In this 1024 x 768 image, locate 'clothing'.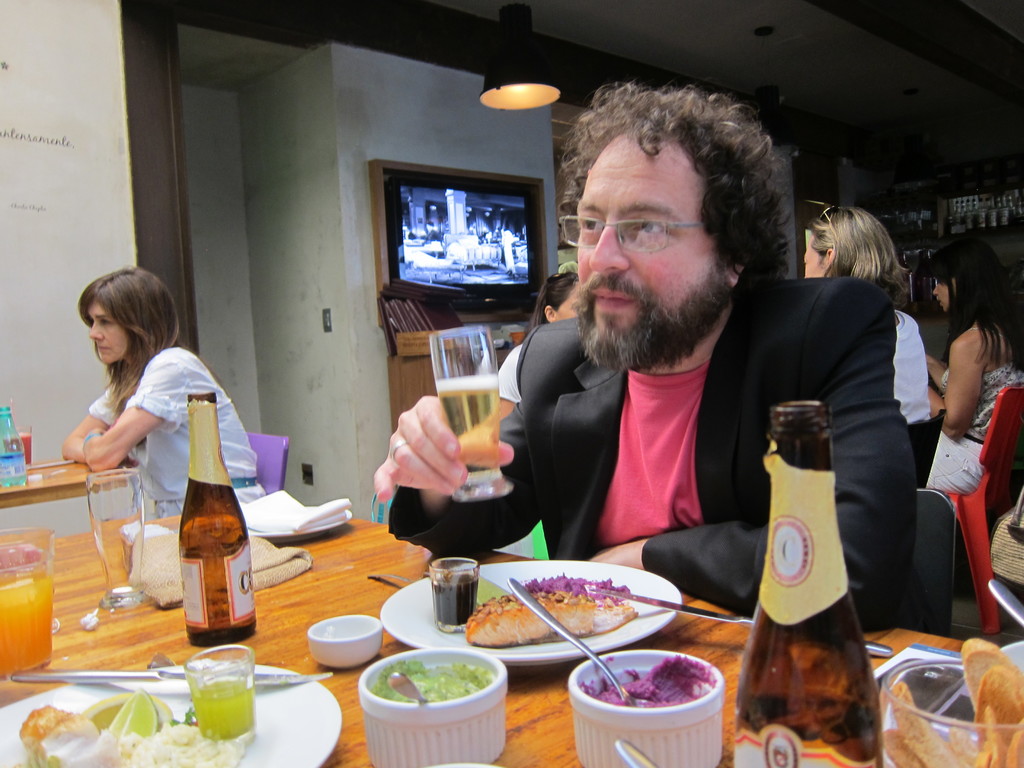
Bounding box: (x1=481, y1=239, x2=896, y2=616).
